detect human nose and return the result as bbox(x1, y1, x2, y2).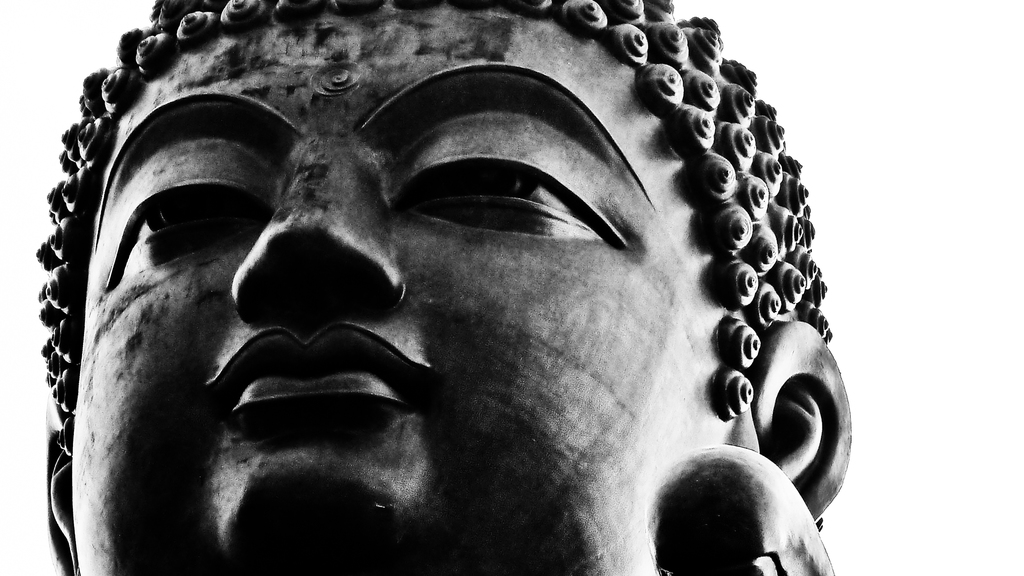
bbox(228, 136, 412, 307).
